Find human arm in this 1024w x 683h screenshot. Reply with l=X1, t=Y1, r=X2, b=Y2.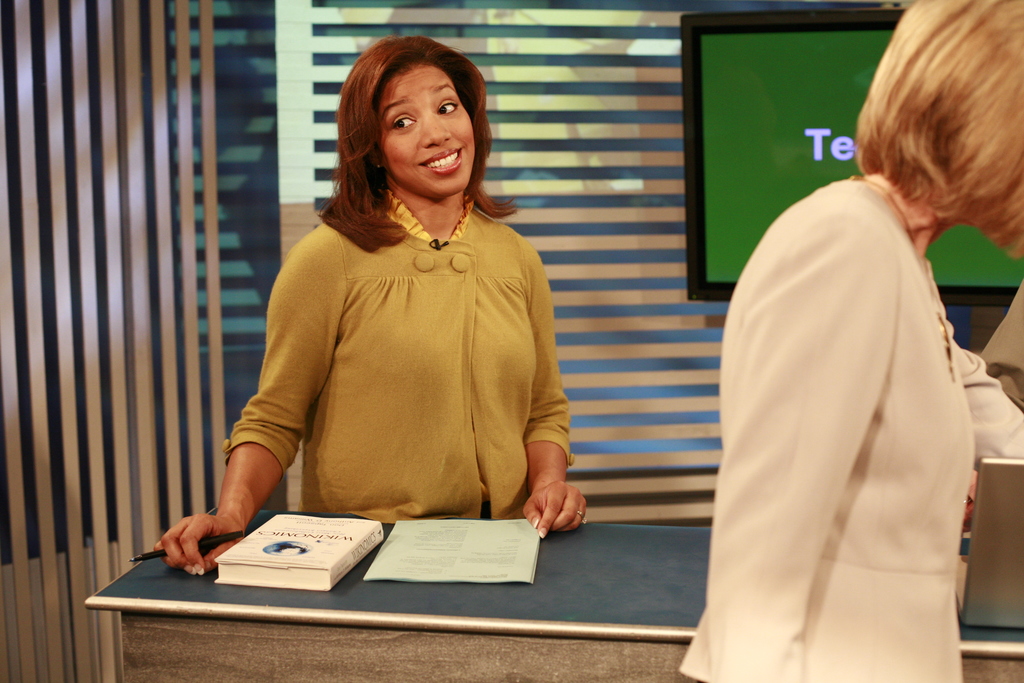
l=521, t=249, r=591, b=539.
